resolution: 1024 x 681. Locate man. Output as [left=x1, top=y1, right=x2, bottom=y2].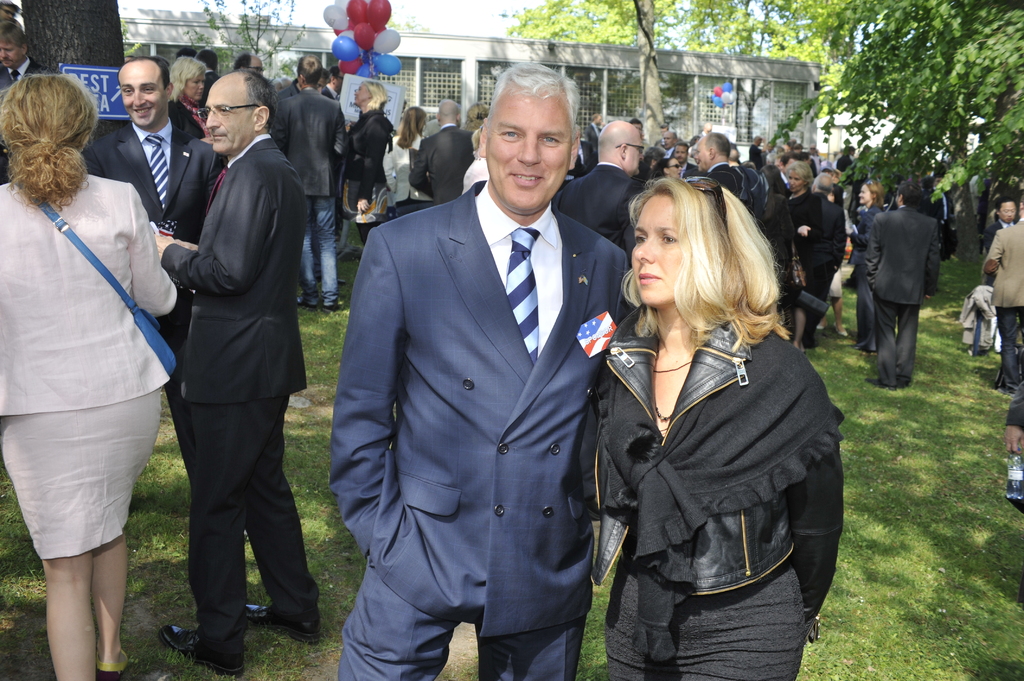
[left=0, top=19, right=47, bottom=177].
